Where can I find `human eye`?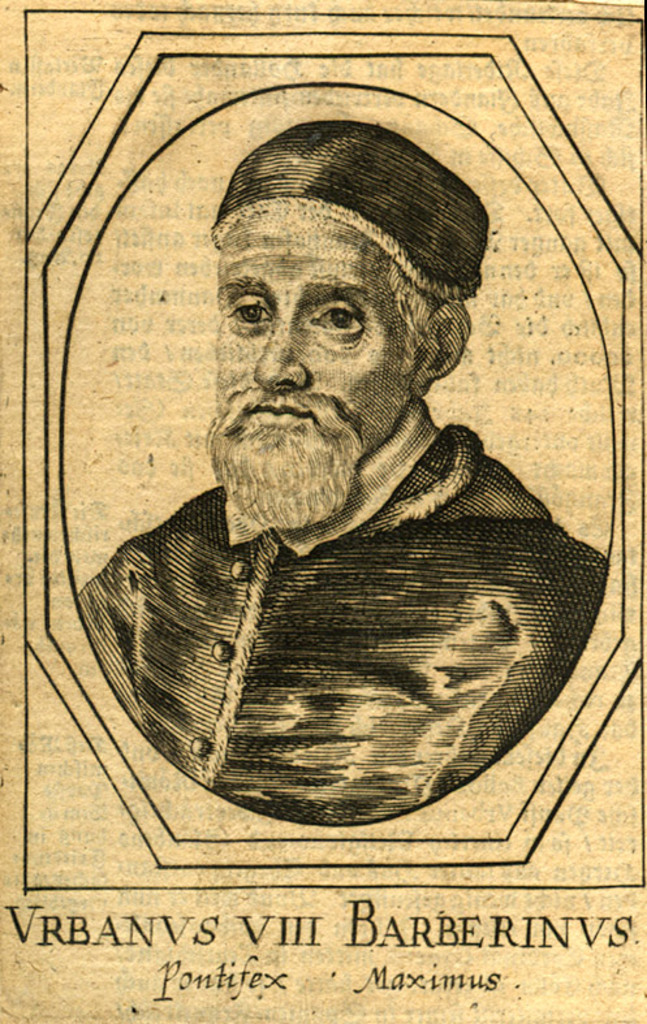
You can find it at box(223, 297, 284, 328).
